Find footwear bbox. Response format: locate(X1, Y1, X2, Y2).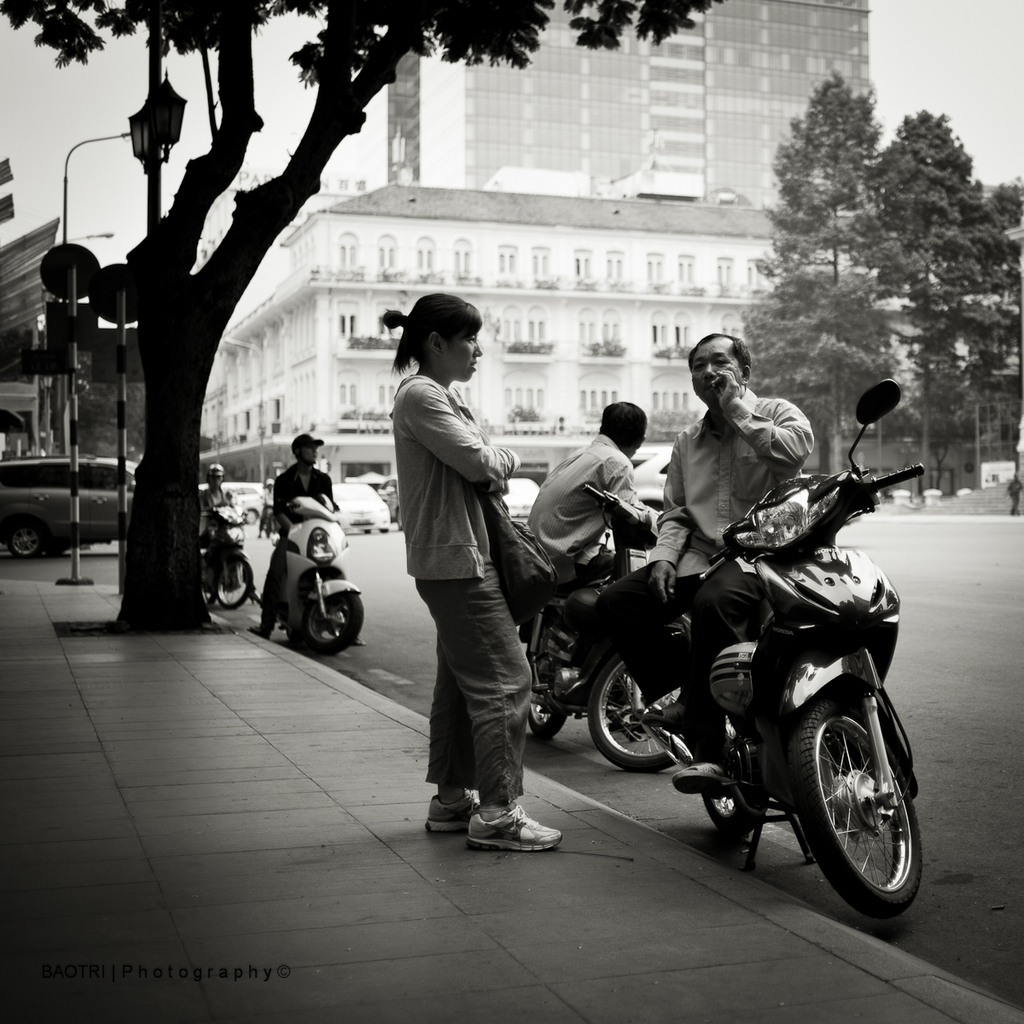
locate(465, 768, 554, 870).
